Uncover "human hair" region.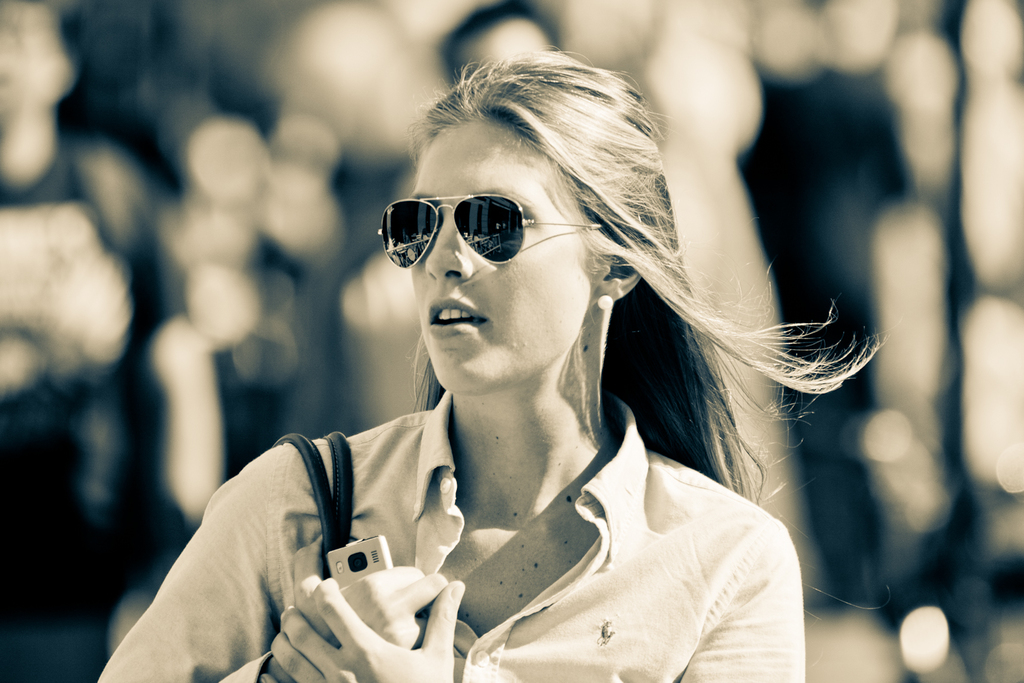
Uncovered: <bbox>409, 47, 884, 514</bbox>.
